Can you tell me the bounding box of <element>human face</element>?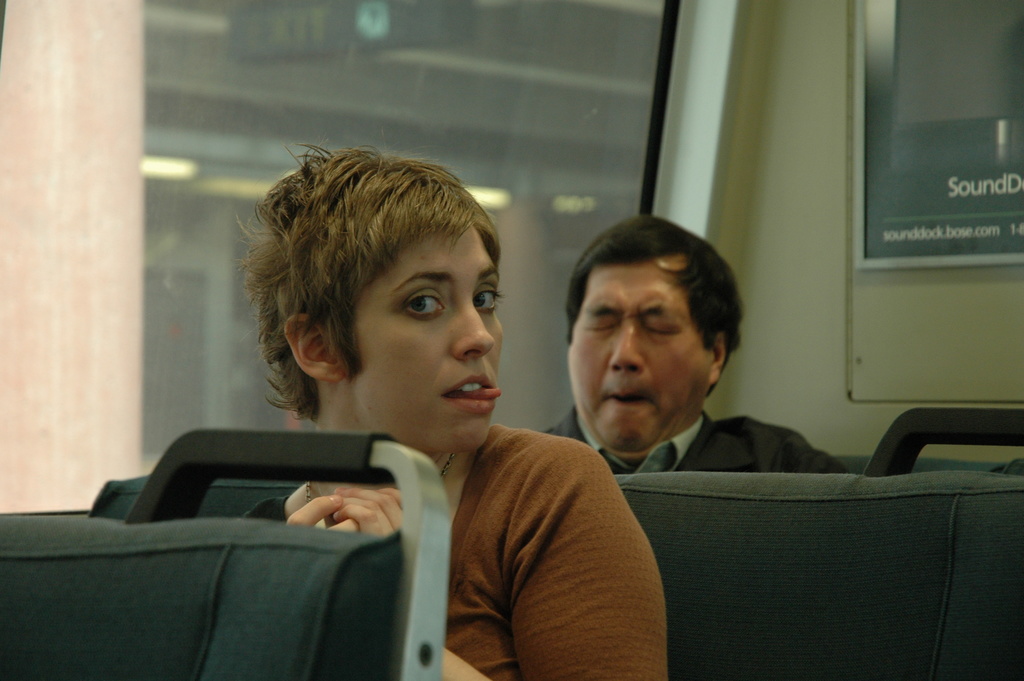
564, 255, 712, 456.
